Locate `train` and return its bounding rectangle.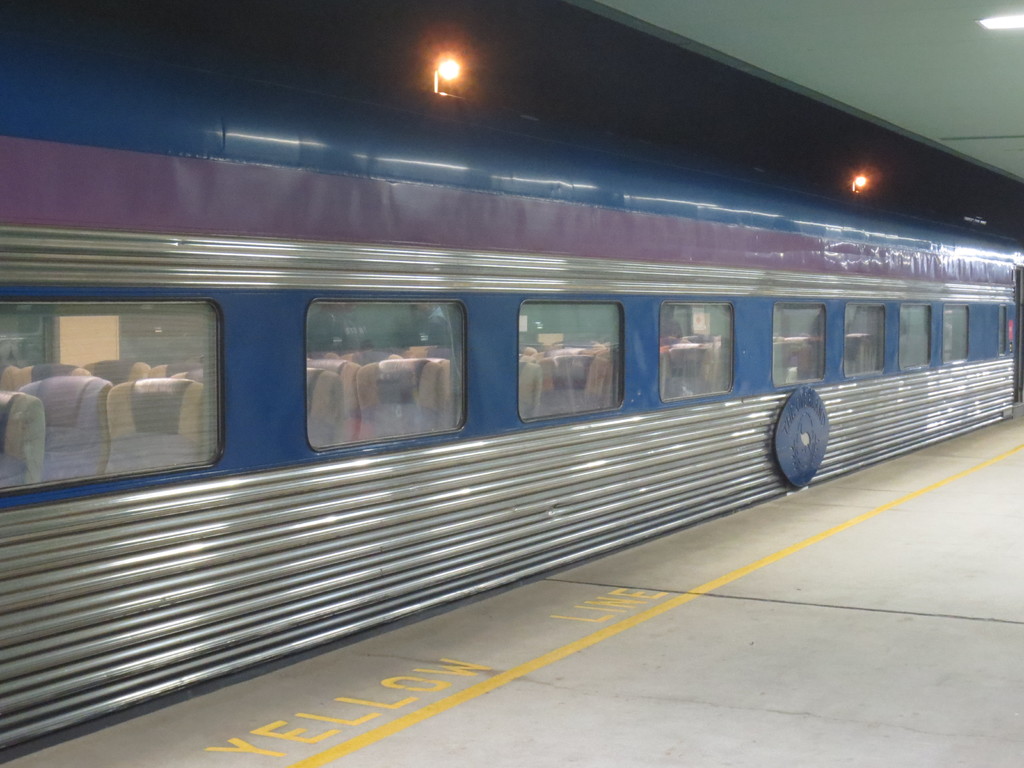
select_region(0, 27, 1023, 744).
